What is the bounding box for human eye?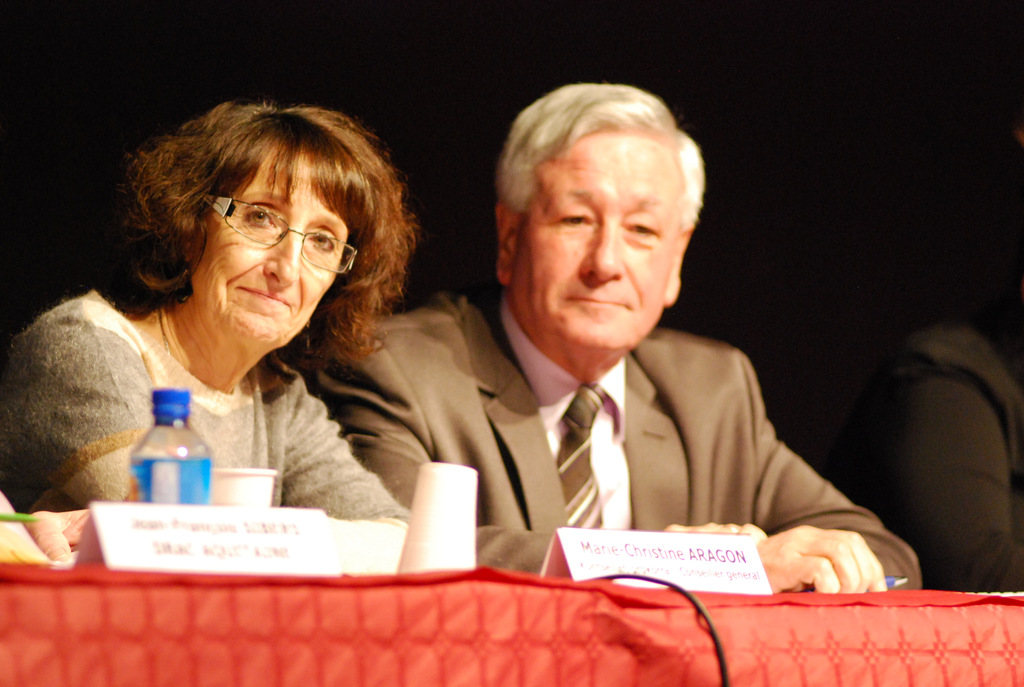
rect(306, 225, 333, 255).
